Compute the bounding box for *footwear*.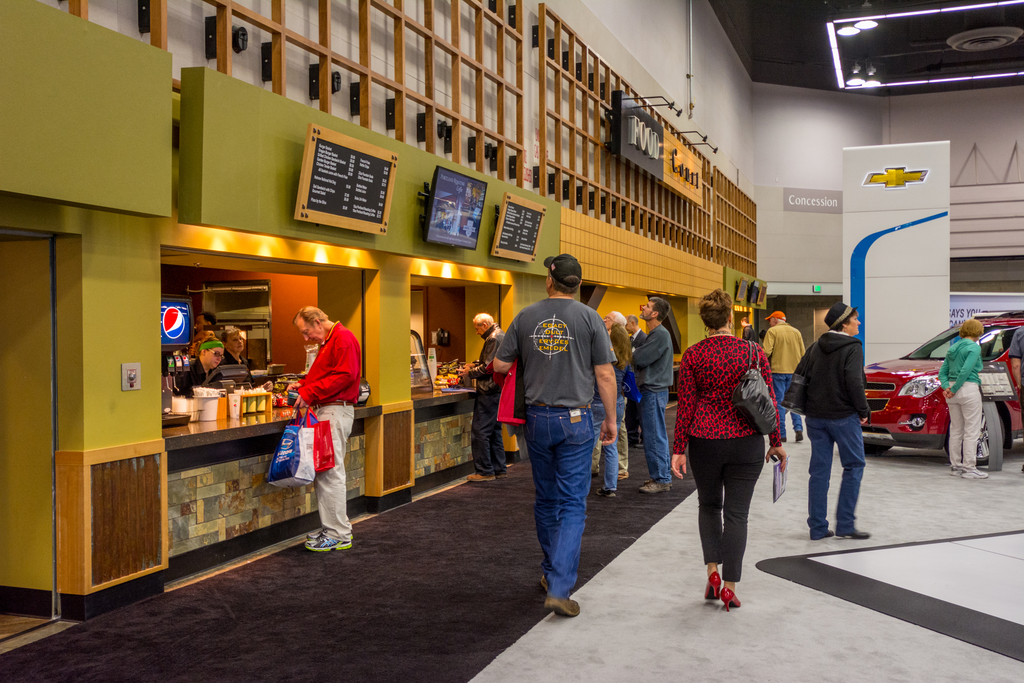
box=[707, 567, 719, 599].
